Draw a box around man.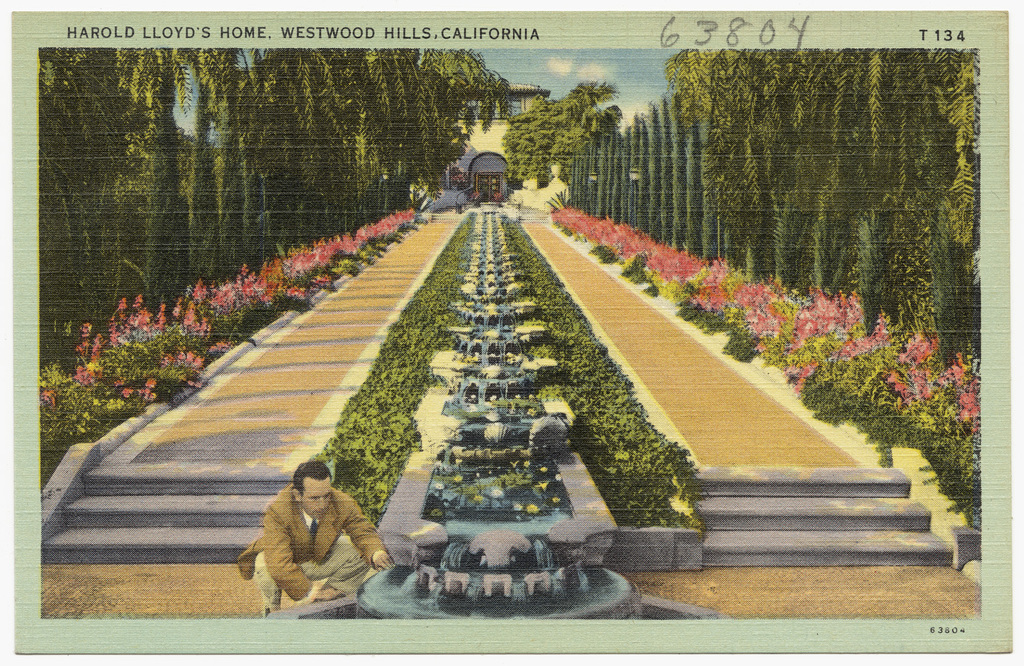
Rect(242, 470, 401, 616).
